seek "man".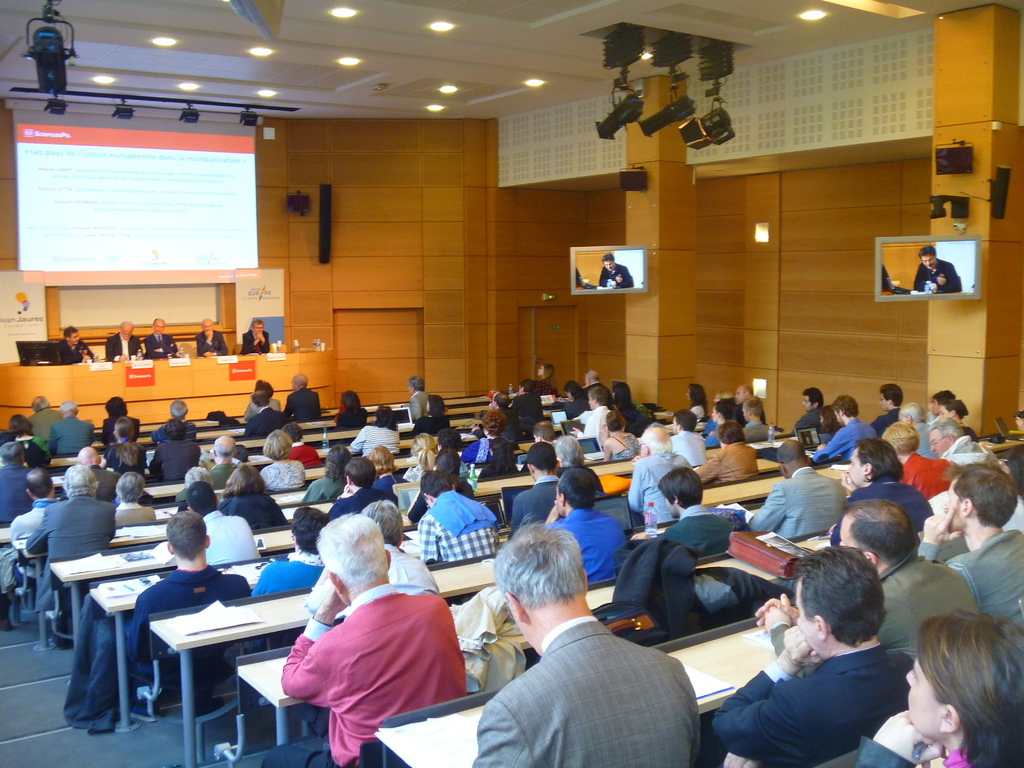
<region>53, 326, 94, 363</region>.
